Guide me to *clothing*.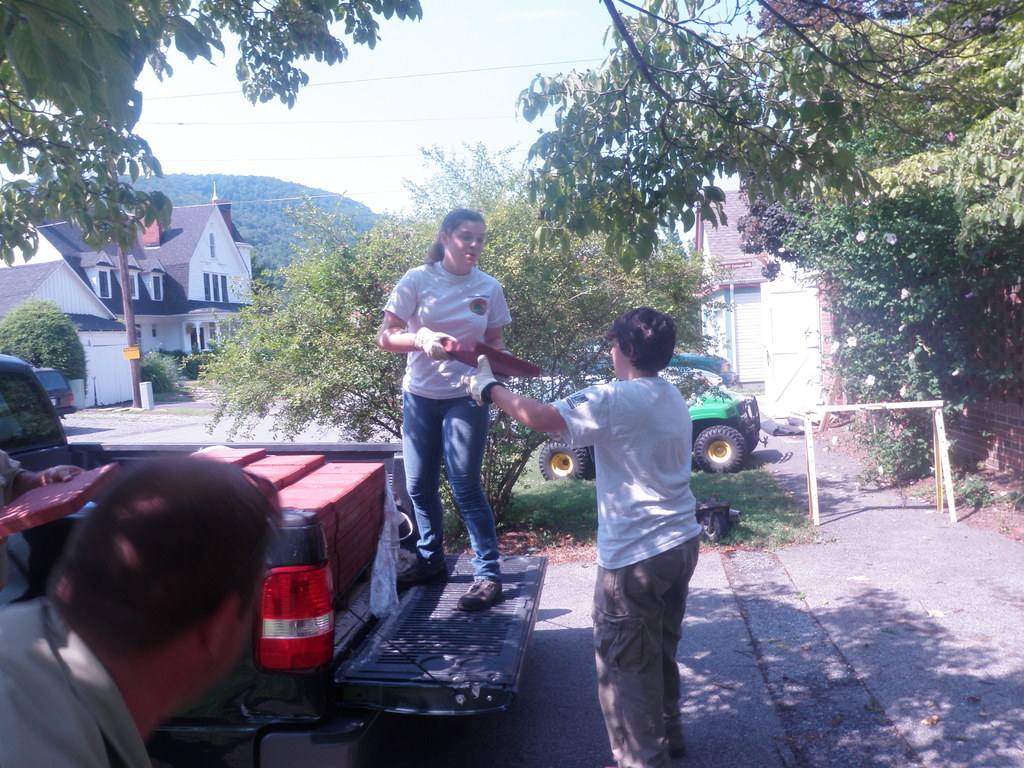
Guidance: BBox(546, 325, 707, 716).
